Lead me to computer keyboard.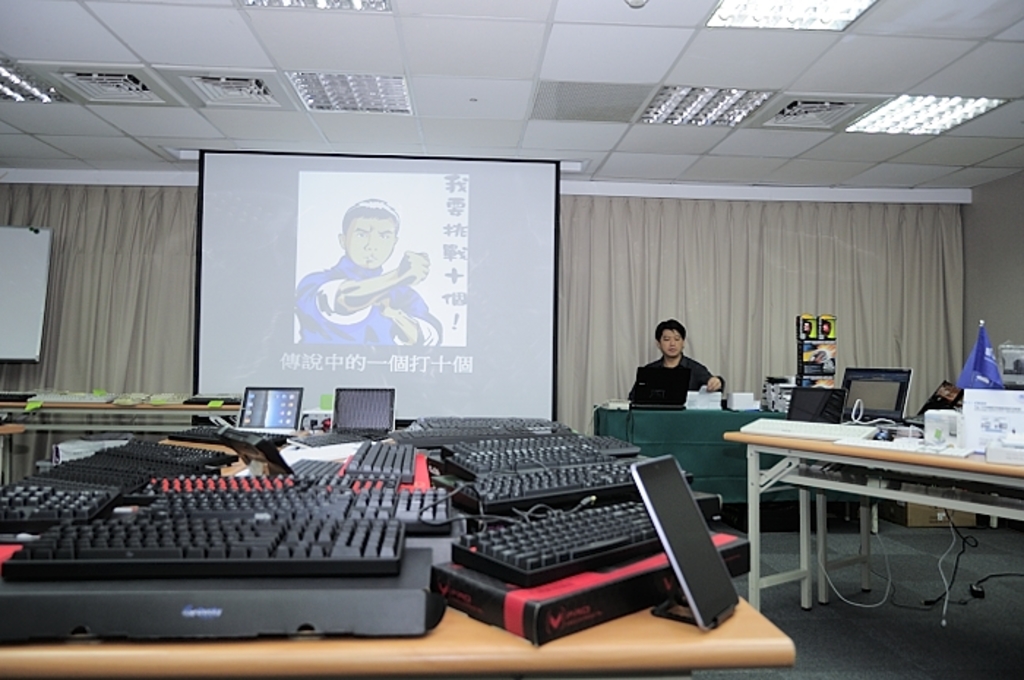
Lead to x1=0 y1=510 x2=407 y2=573.
